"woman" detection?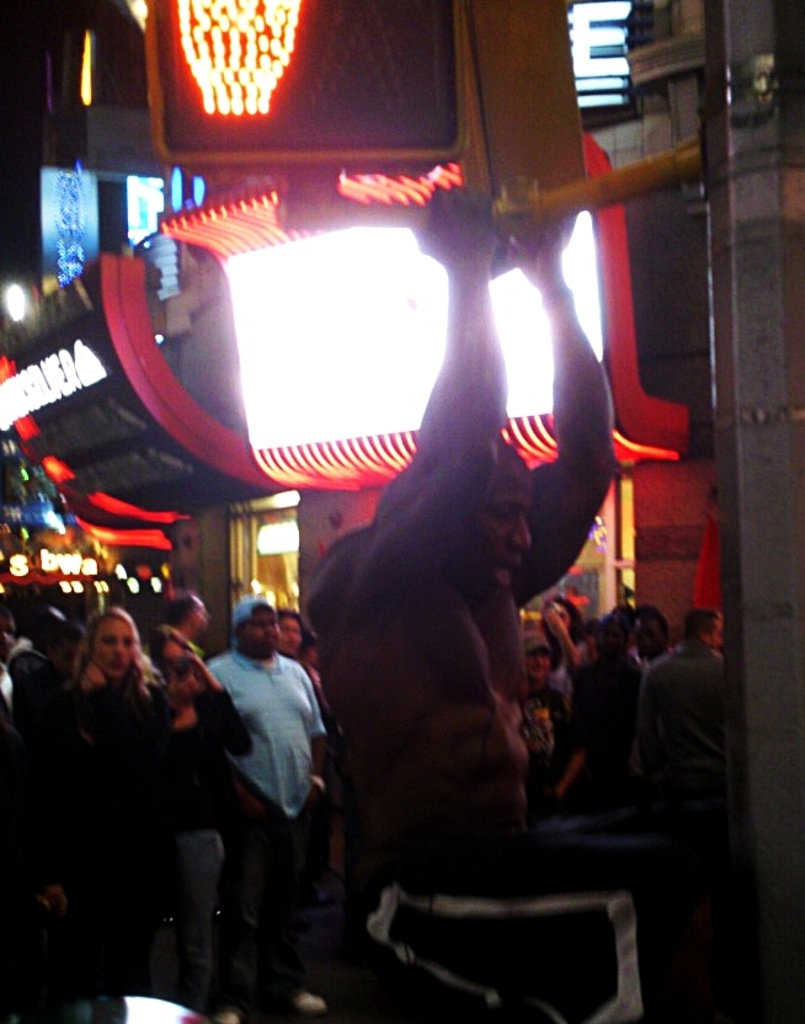
l=549, t=596, r=585, b=665
